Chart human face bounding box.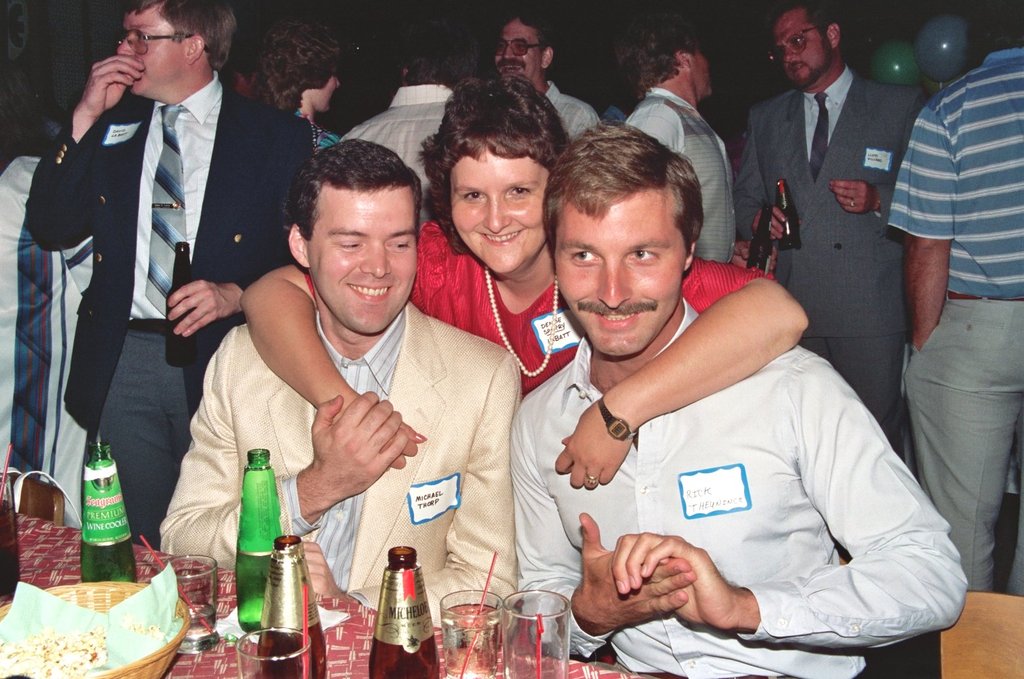
Charted: bbox(316, 75, 341, 108).
